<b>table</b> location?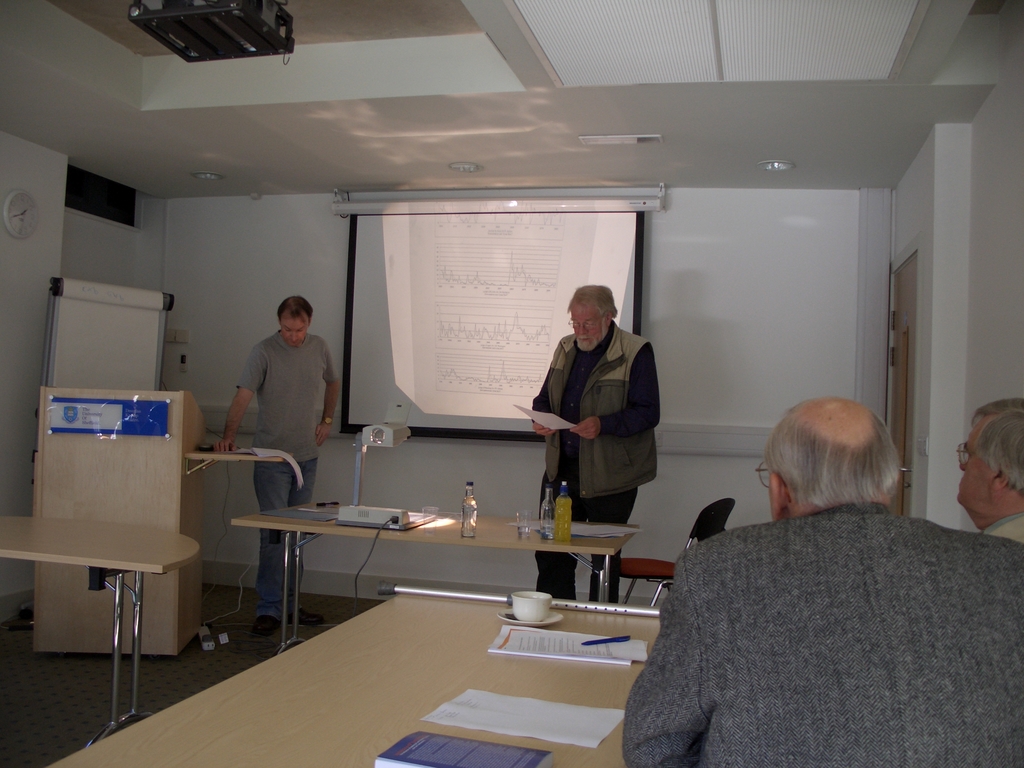
pyautogui.locateOnScreen(1, 527, 204, 746)
